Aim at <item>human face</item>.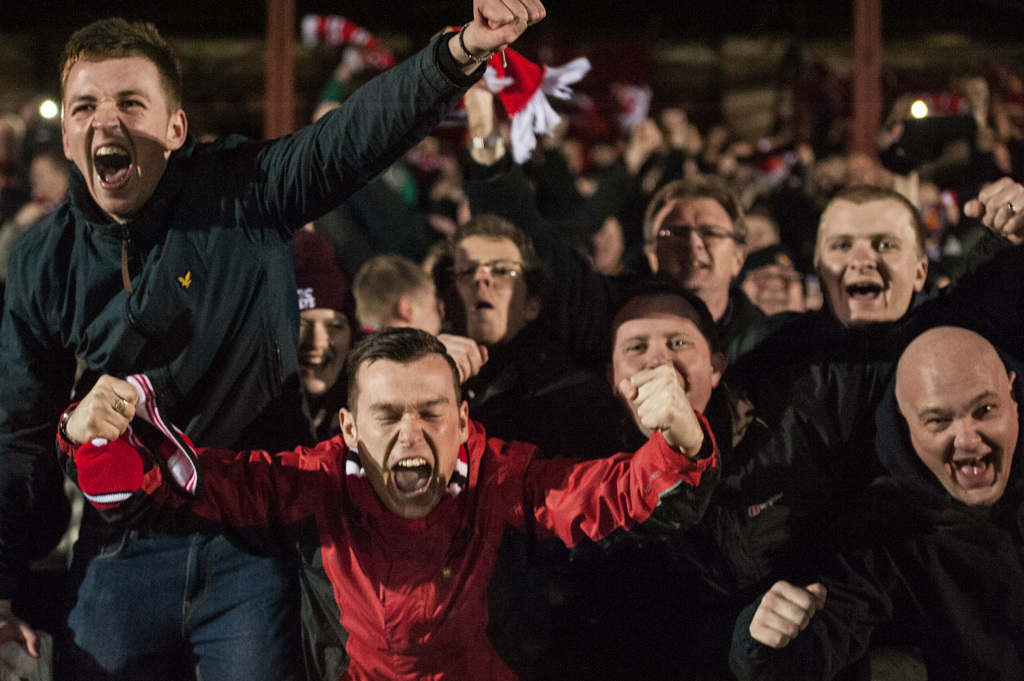
Aimed at 292, 308, 347, 393.
